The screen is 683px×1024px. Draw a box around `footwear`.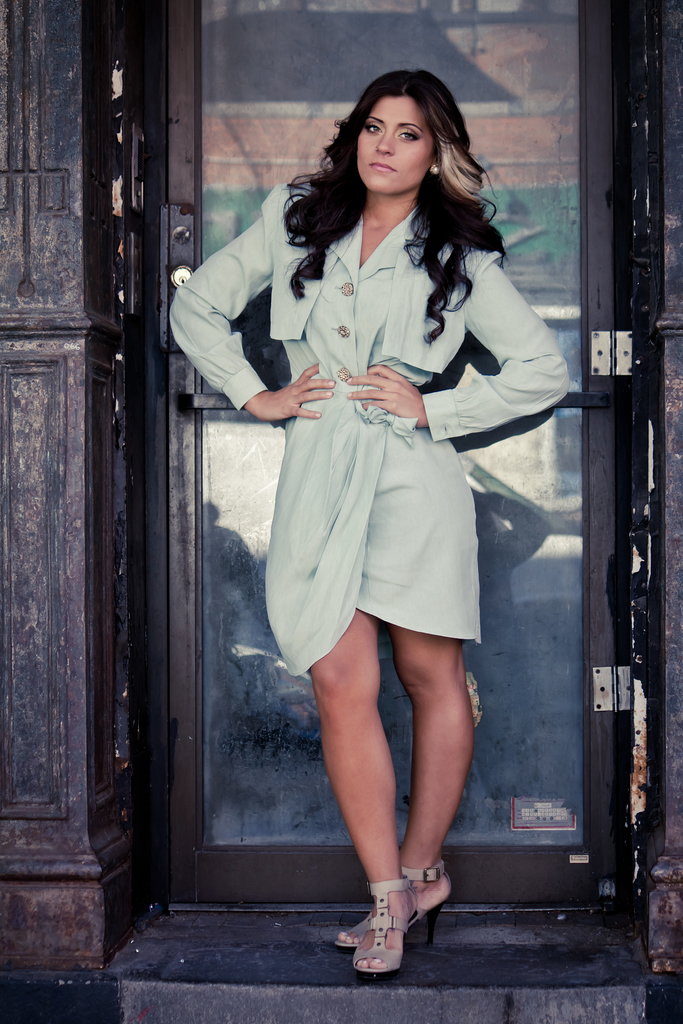
333 856 450 950.
